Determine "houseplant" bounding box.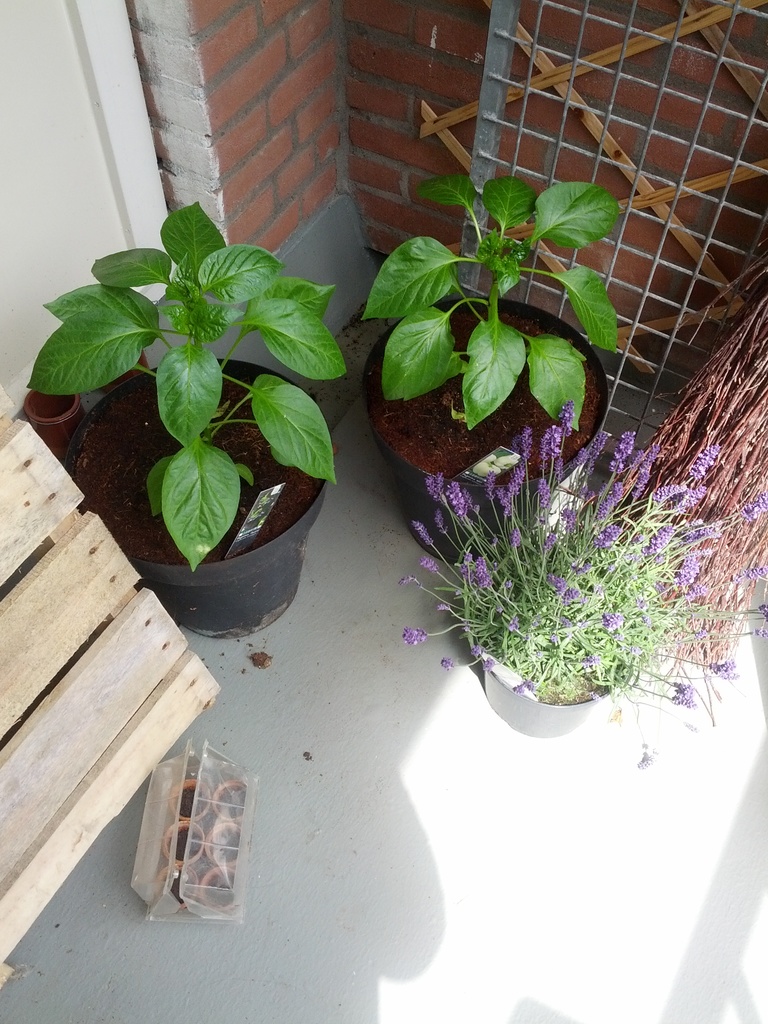
Determined: select_region(398, 393, 767, 771).
